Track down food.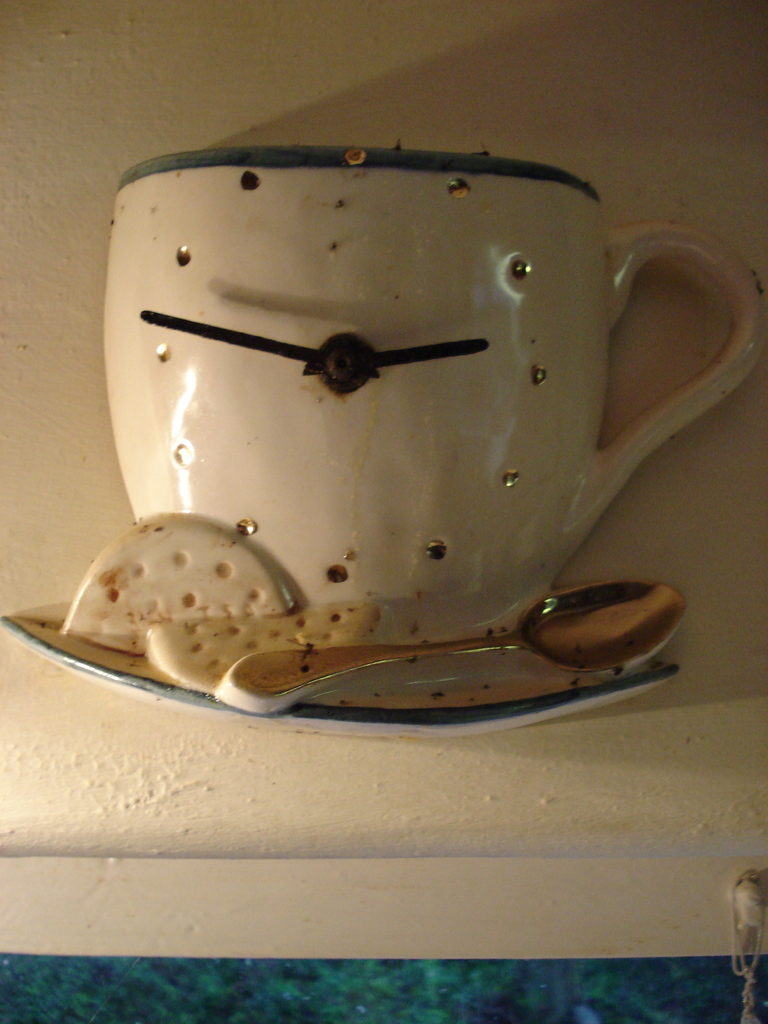
Tracked to x1=150, y1=599, x2=390, y2=697.
